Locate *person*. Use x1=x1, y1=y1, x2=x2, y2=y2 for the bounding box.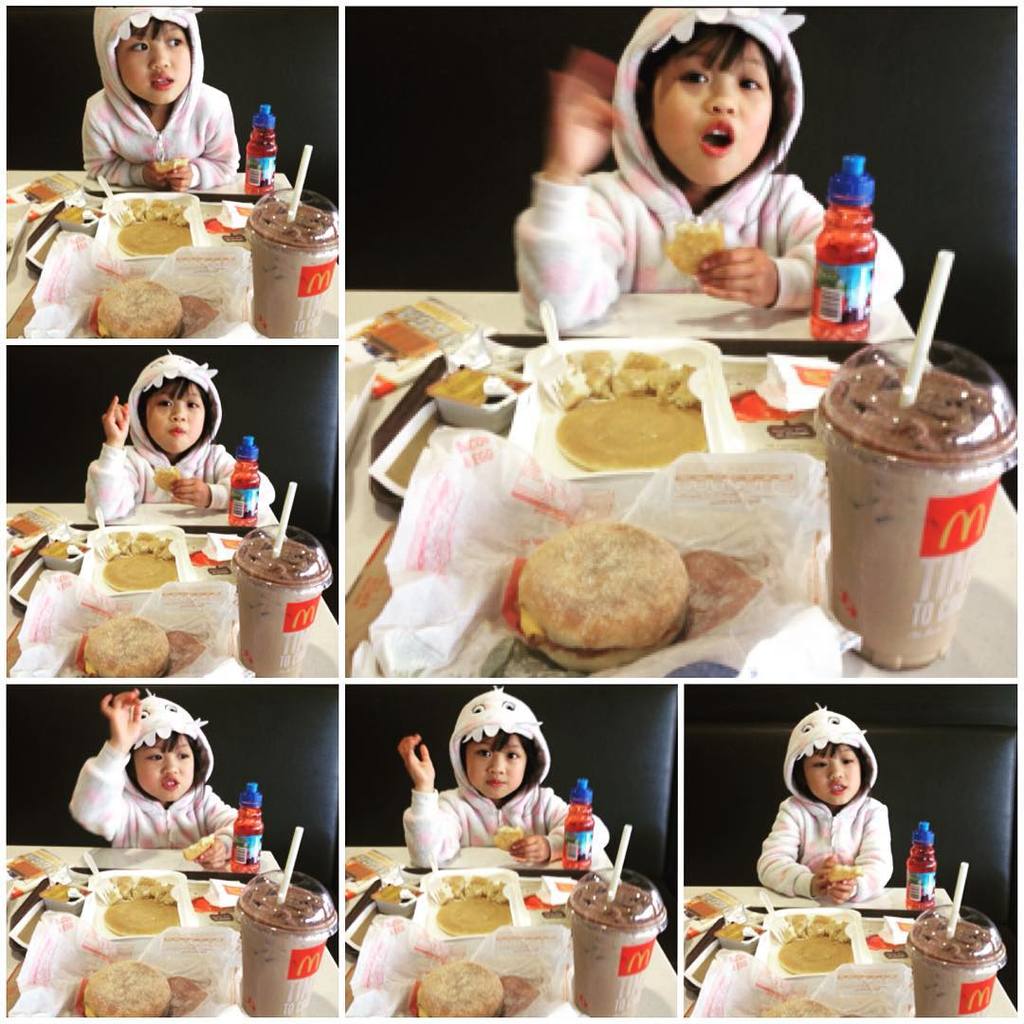
x1=72, y1=683, x2=244, y2=862.
